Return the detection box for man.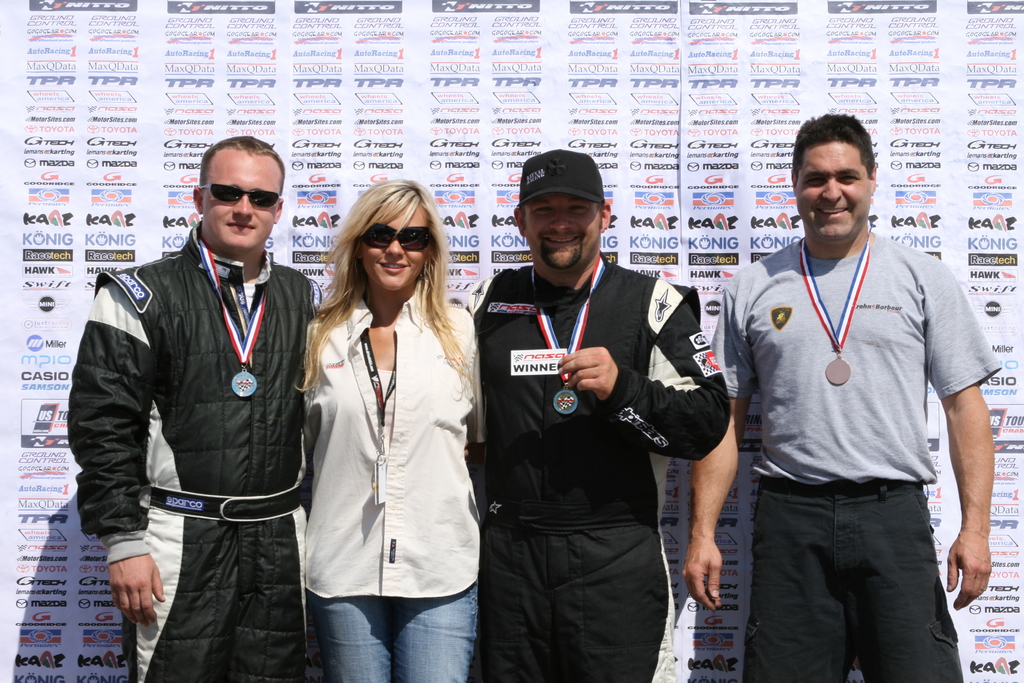
locate(63, 133, 328, 682).
